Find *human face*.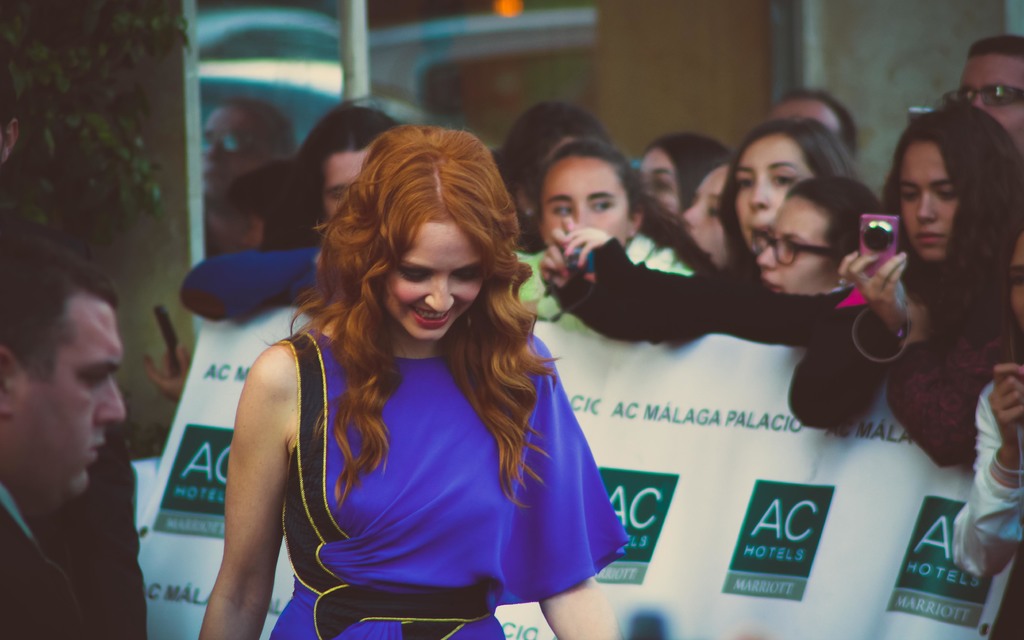
l=680, t=168, r=724, b=266.
